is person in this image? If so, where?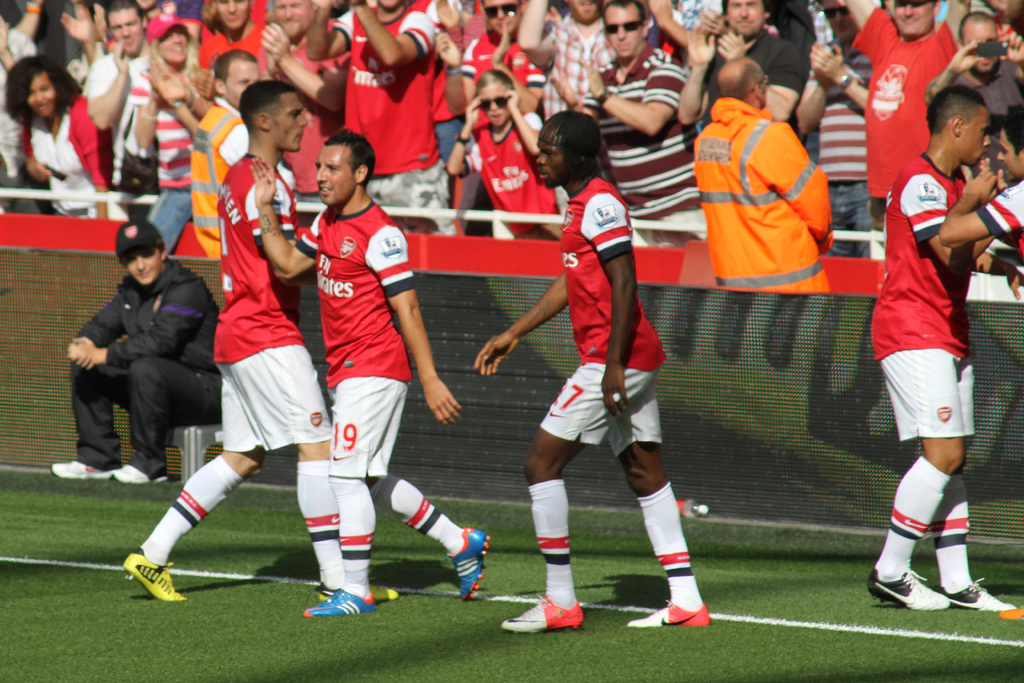
Yes, at [left=5, top=40, right=124, bottom=215].
